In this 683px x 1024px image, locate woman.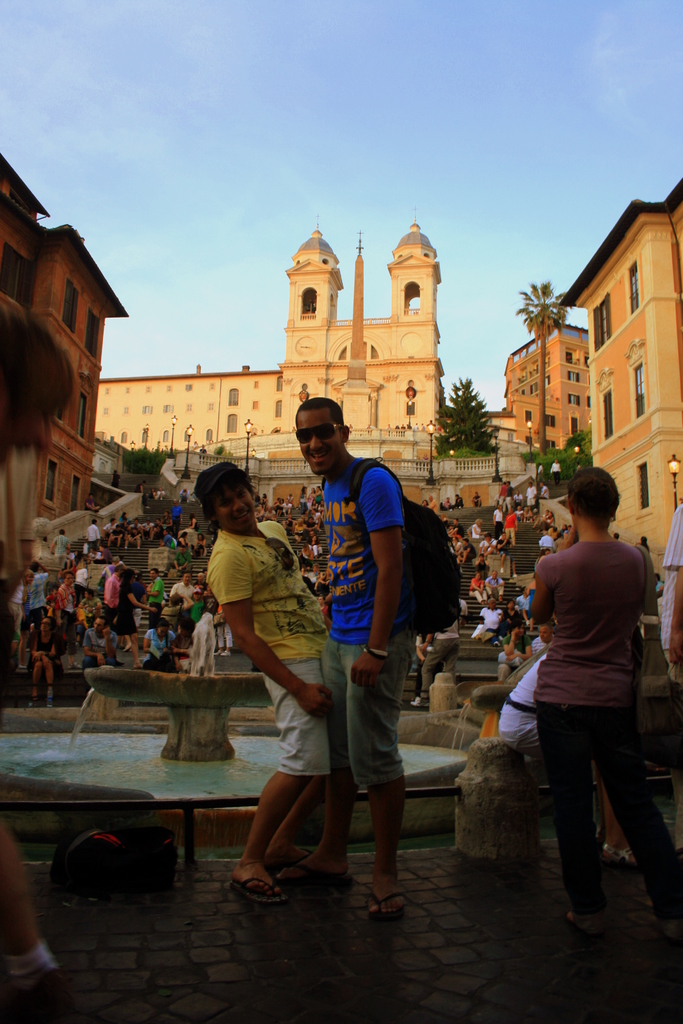
Bounding box: locate(28, 614, 60, 713).
